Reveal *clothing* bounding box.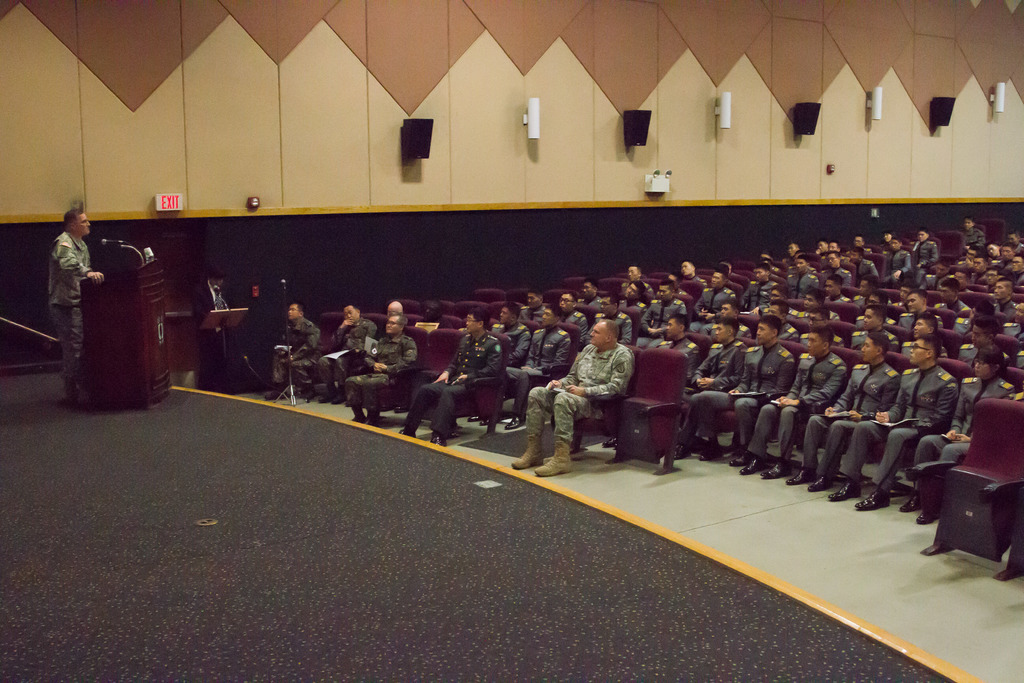
Revealed: <box>54,300,92,386</box>.
